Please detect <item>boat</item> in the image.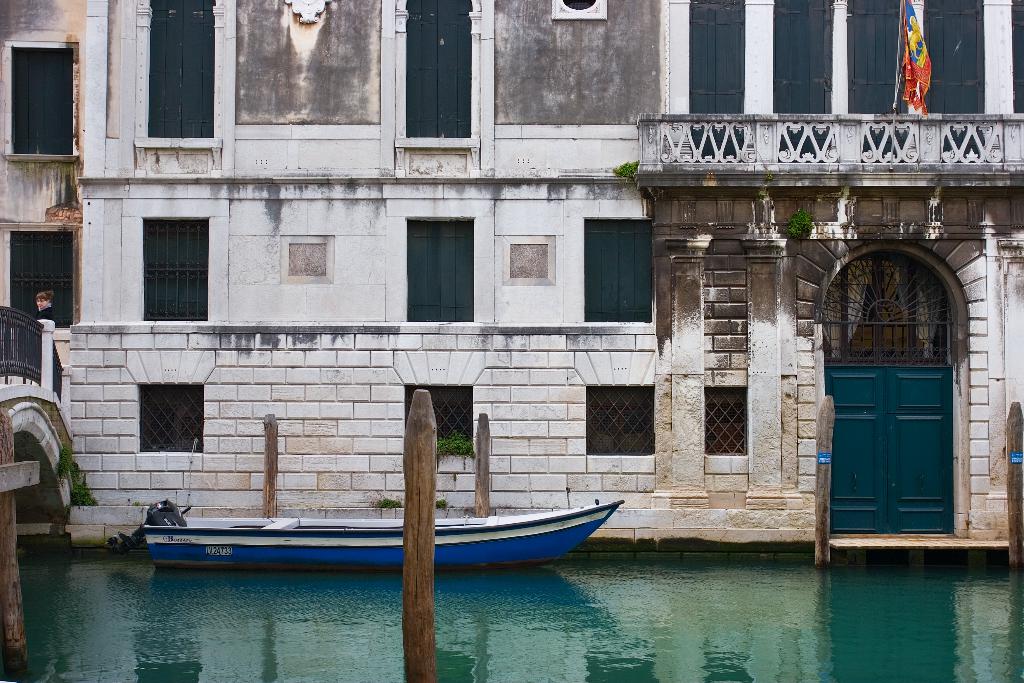
145 473 578 586.
